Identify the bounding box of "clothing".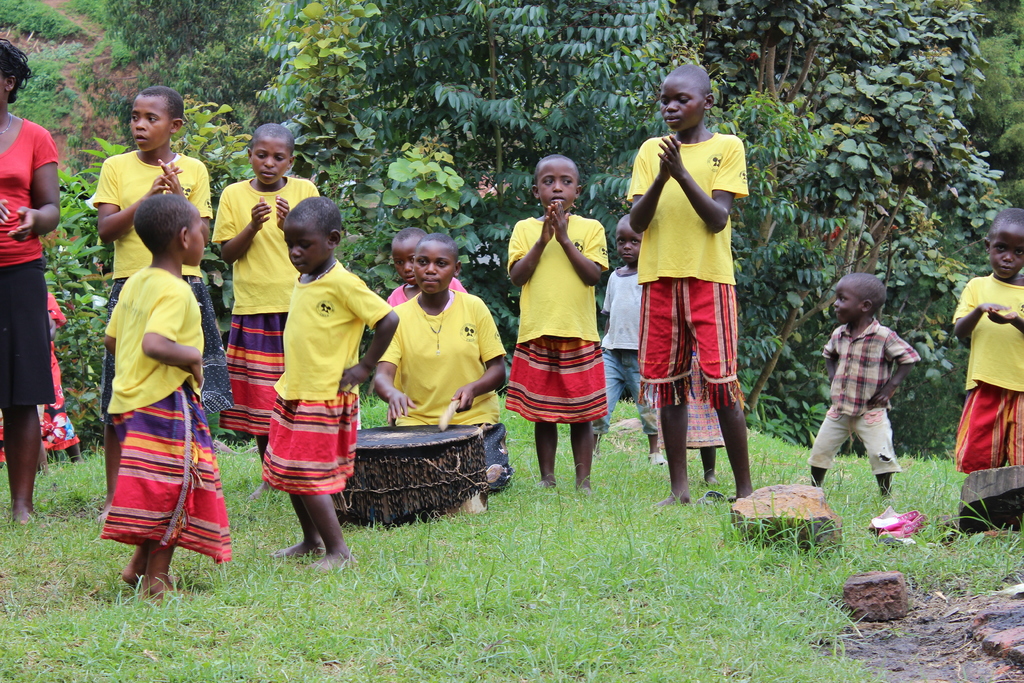
[267, 272, 397, 494].
